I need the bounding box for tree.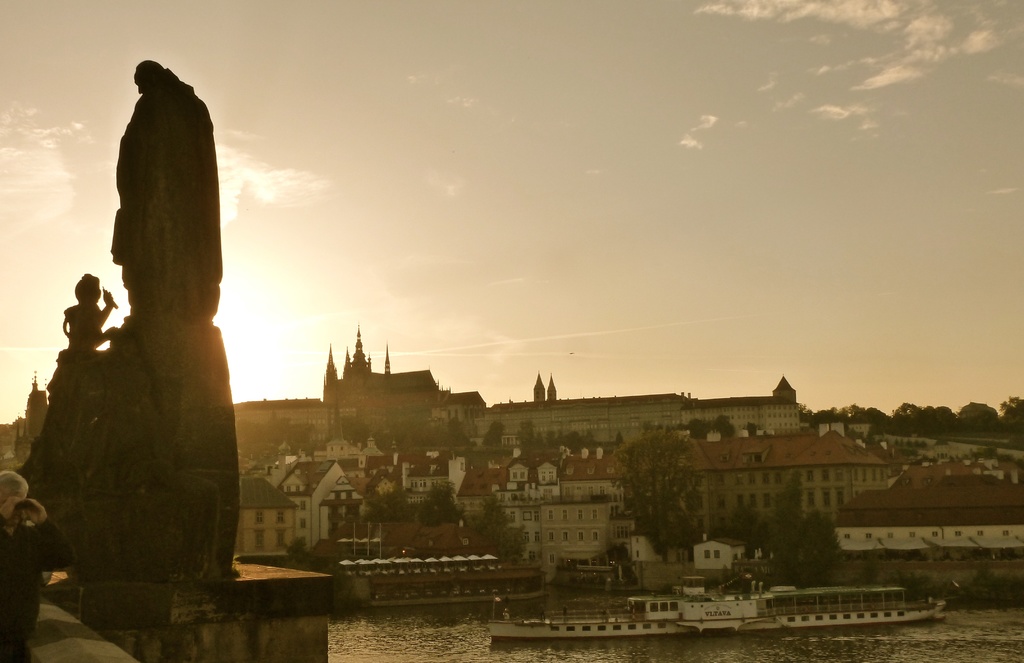
Here it is: Rect(767, 478, 800, 577).
